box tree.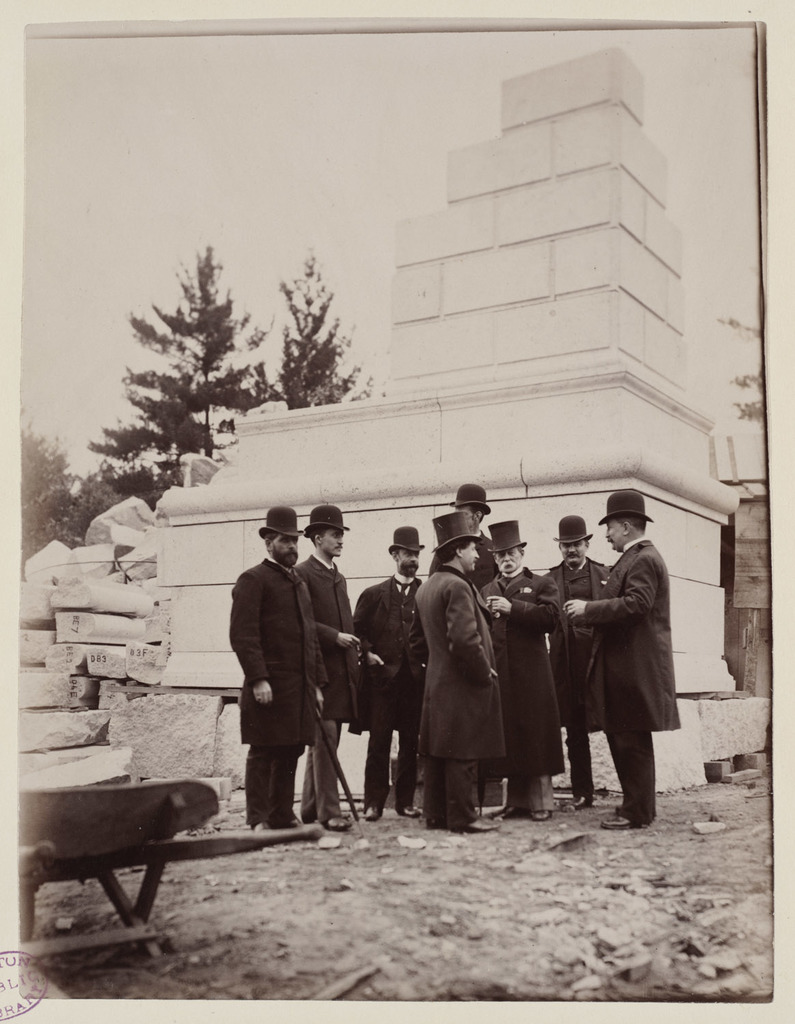
87/239/293/523.
